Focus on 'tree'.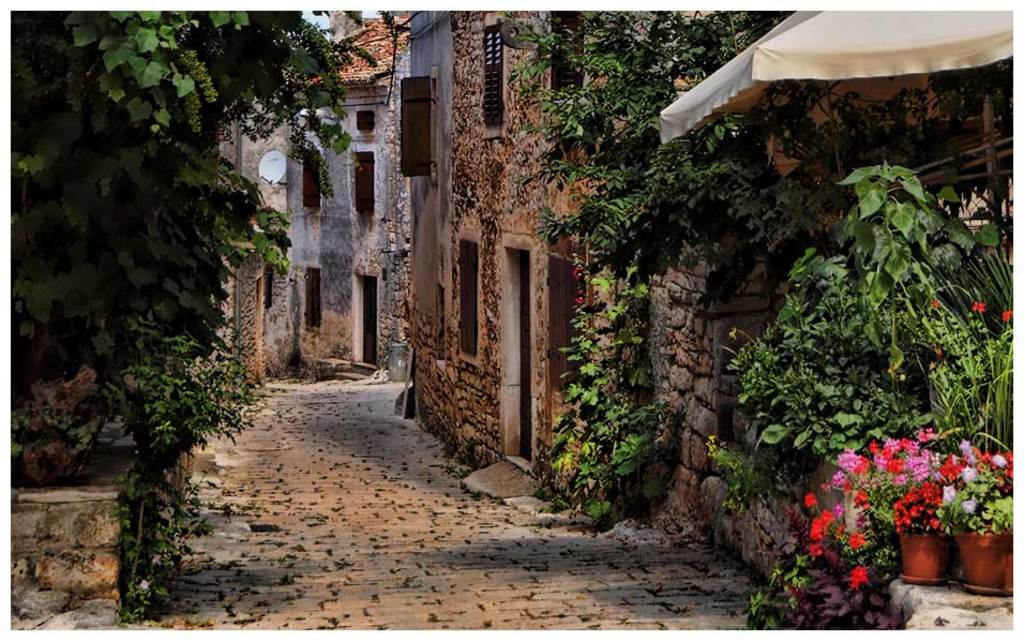
Focused at [11, 11, 378, 456].
